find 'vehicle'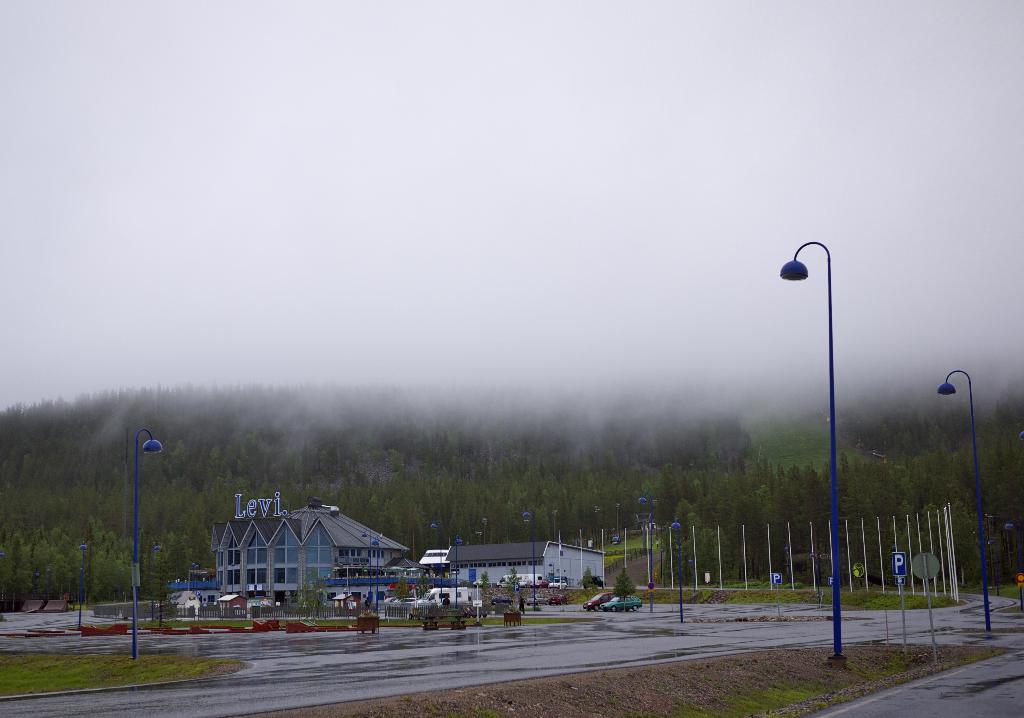
524, 593, 546, 608
